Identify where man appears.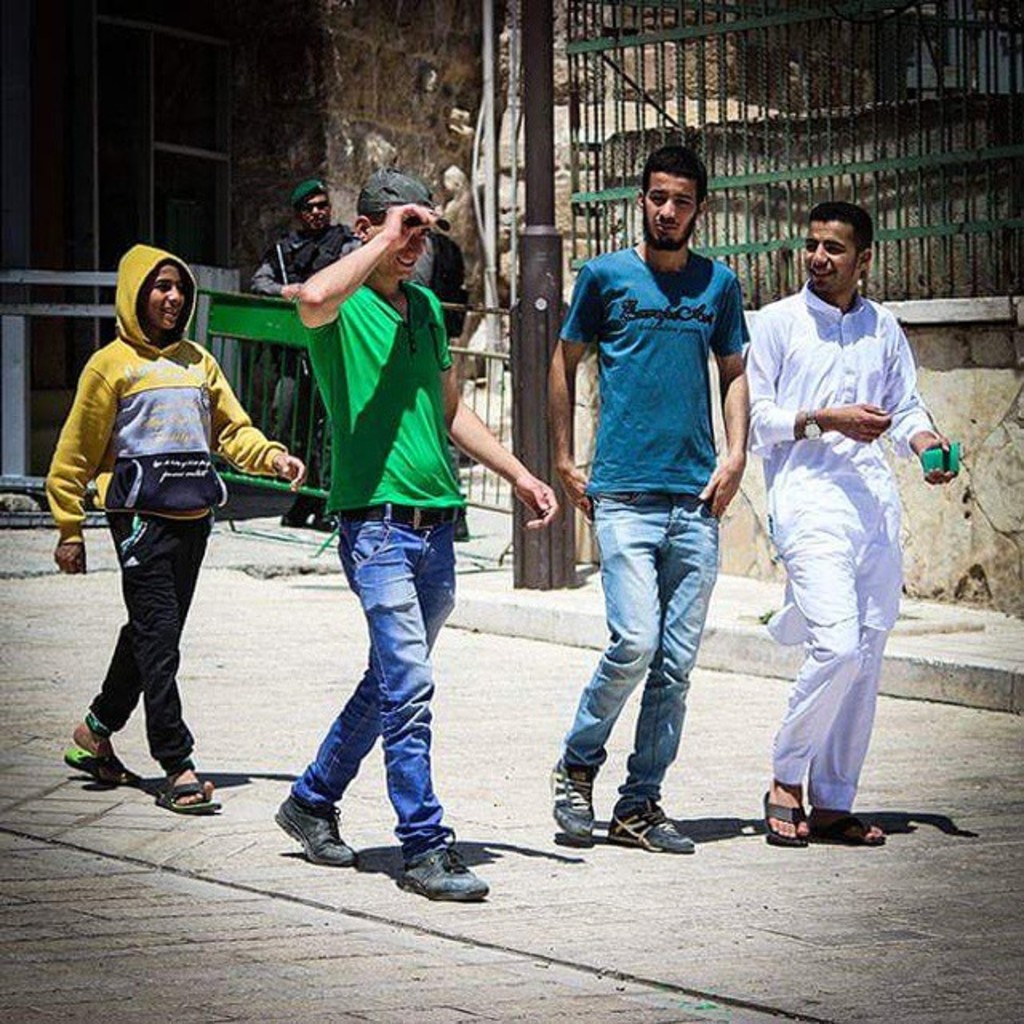
Appears at select_region(246, 176, 360, 536).
